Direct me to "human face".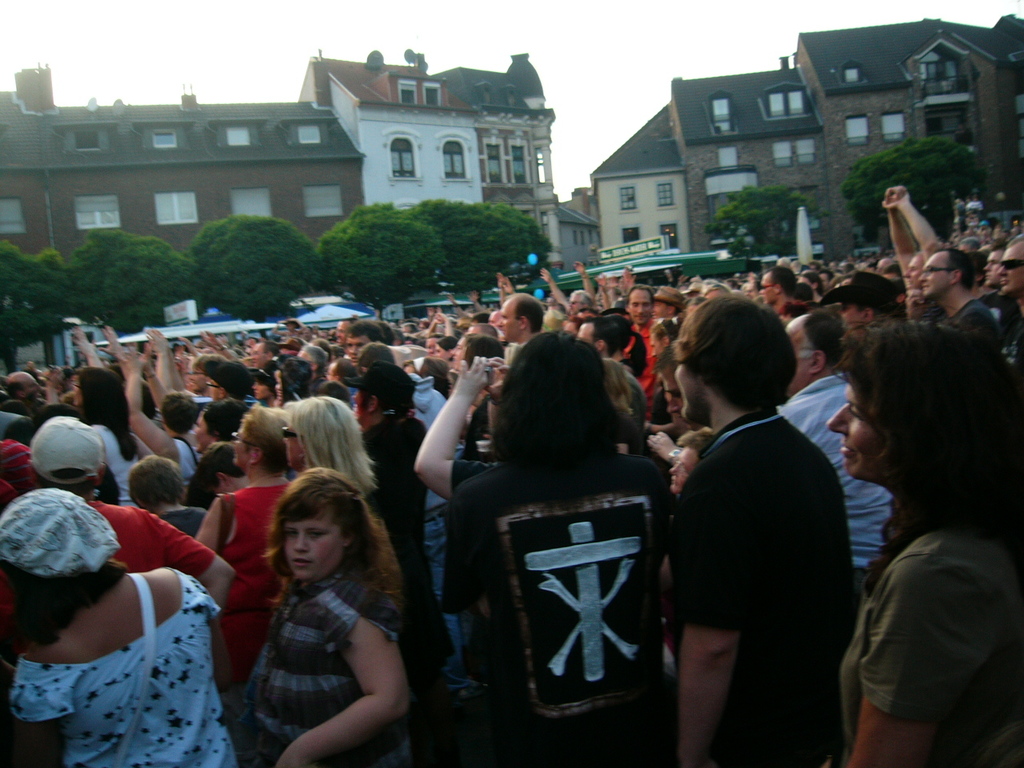
Direction: {"left": 1000, "top": 248, "right": 1023, "bottom": 288}.
